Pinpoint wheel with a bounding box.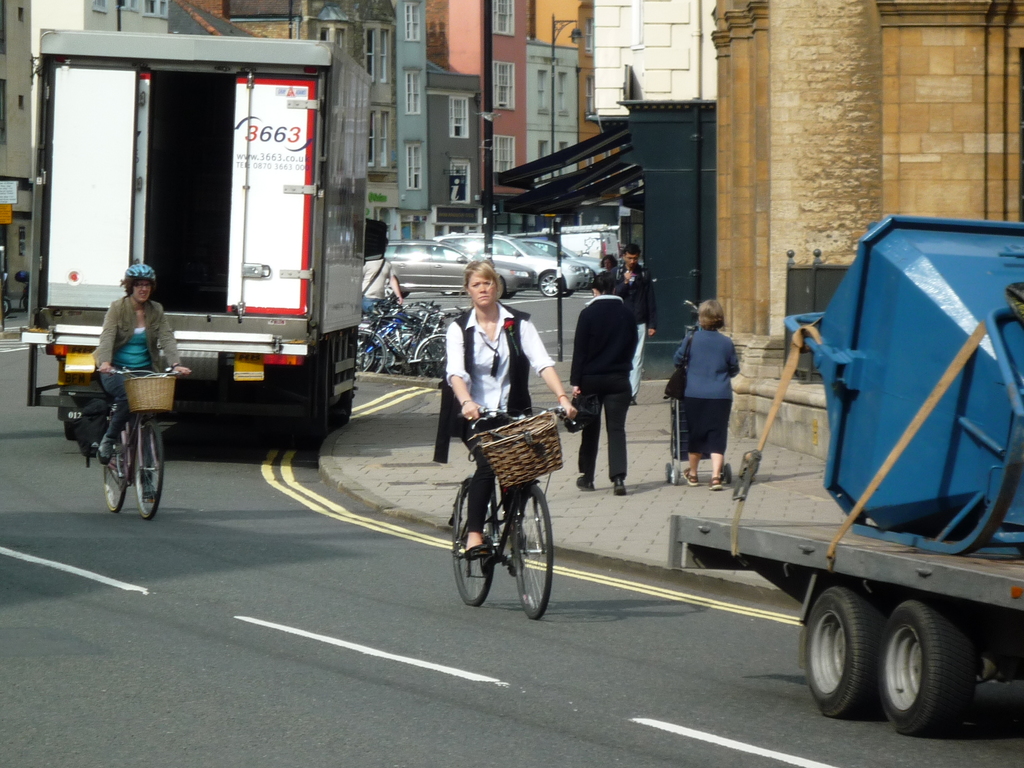
{"x1": 506, "y1": 484, "x2": 562, "y2": 621}.
